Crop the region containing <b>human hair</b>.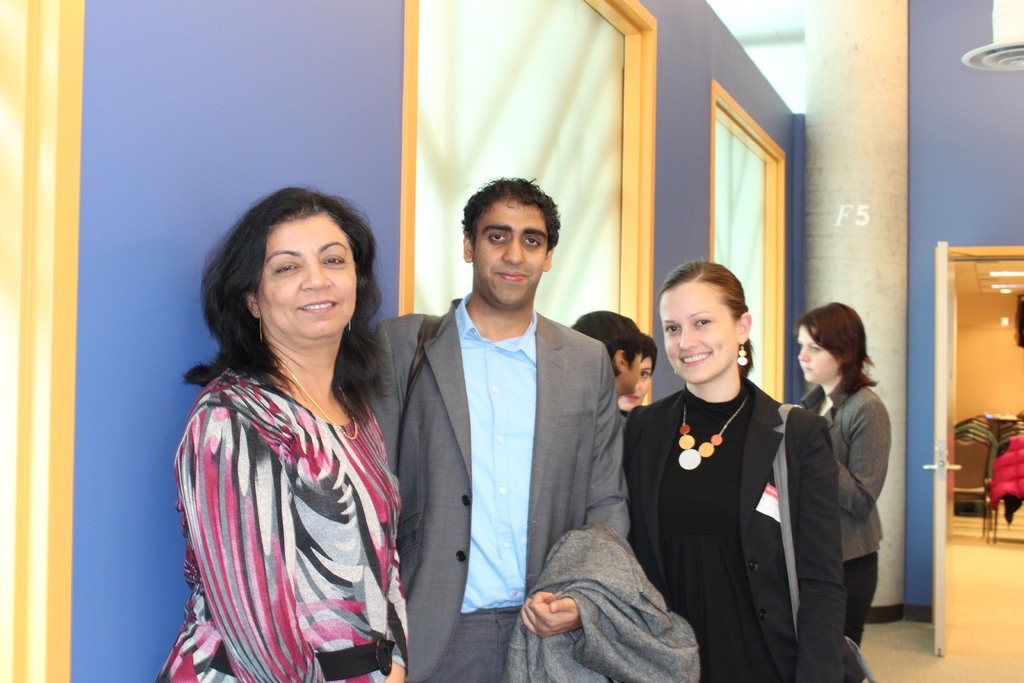
Crop region: [460, 177, 563, 266].
